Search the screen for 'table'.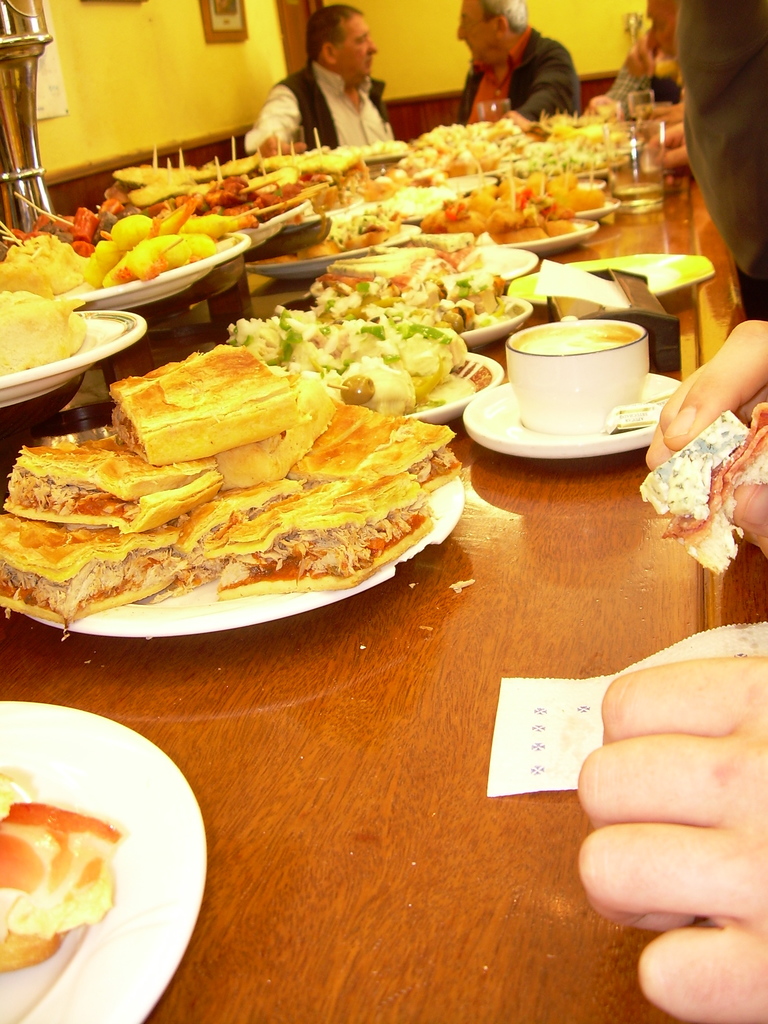
Found at box(0, 211, 767, 993).
